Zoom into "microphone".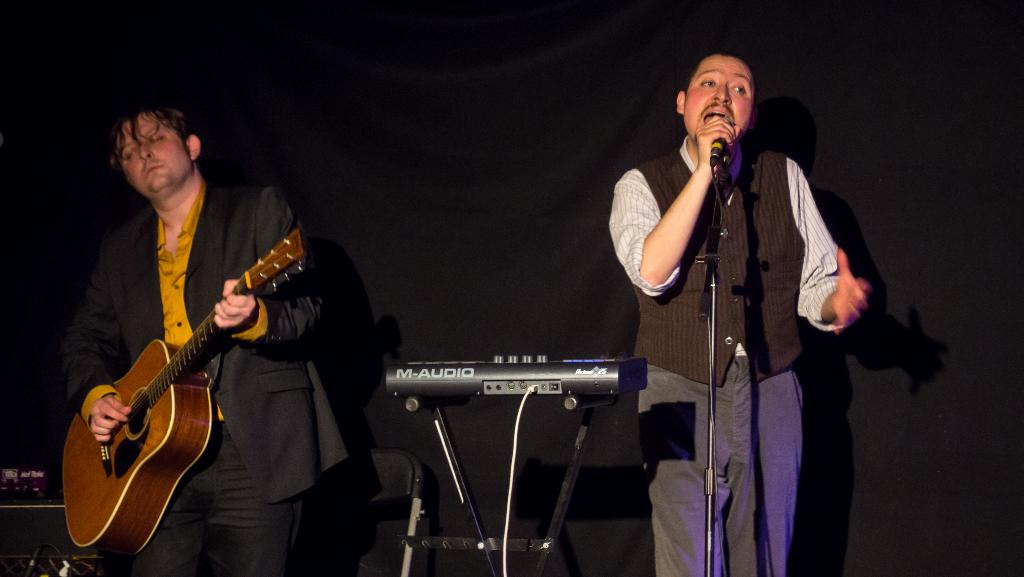
Zoom target: x1=711 y1=112 x2=735 y2=173.
